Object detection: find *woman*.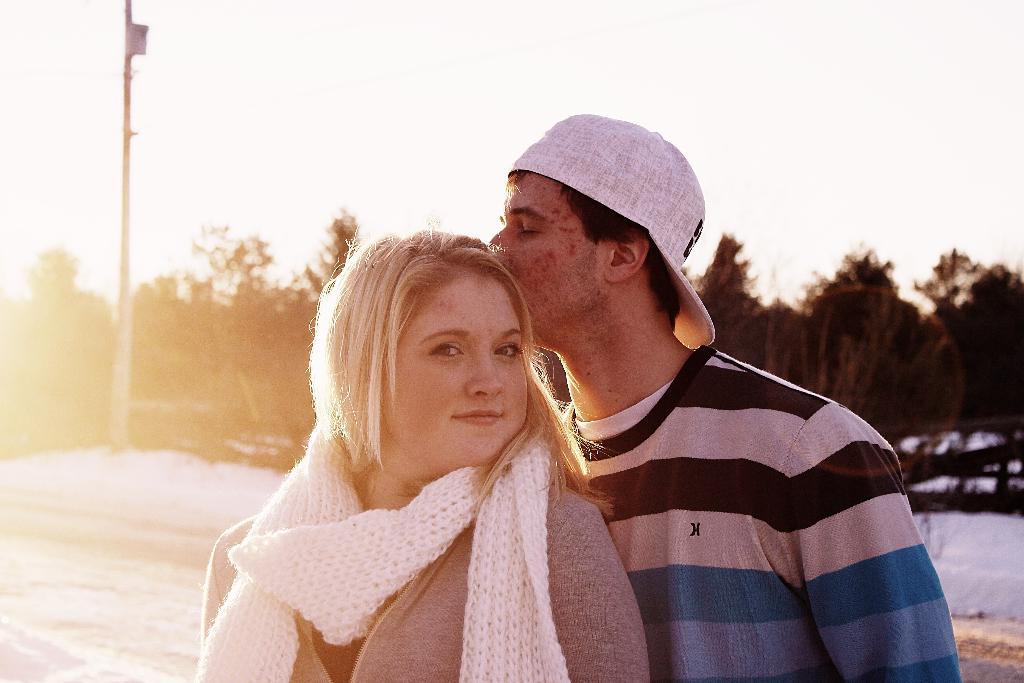
BBox(199, 211, 666, 677).
